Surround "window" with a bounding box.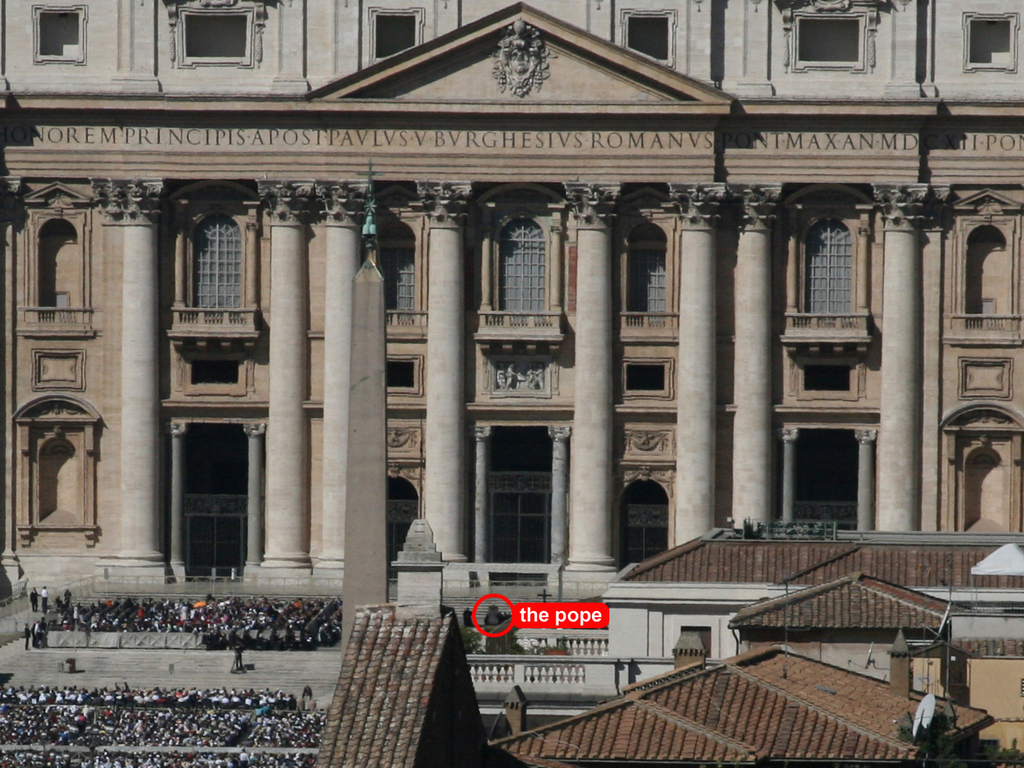
locate(796, 355, 864, 401).
